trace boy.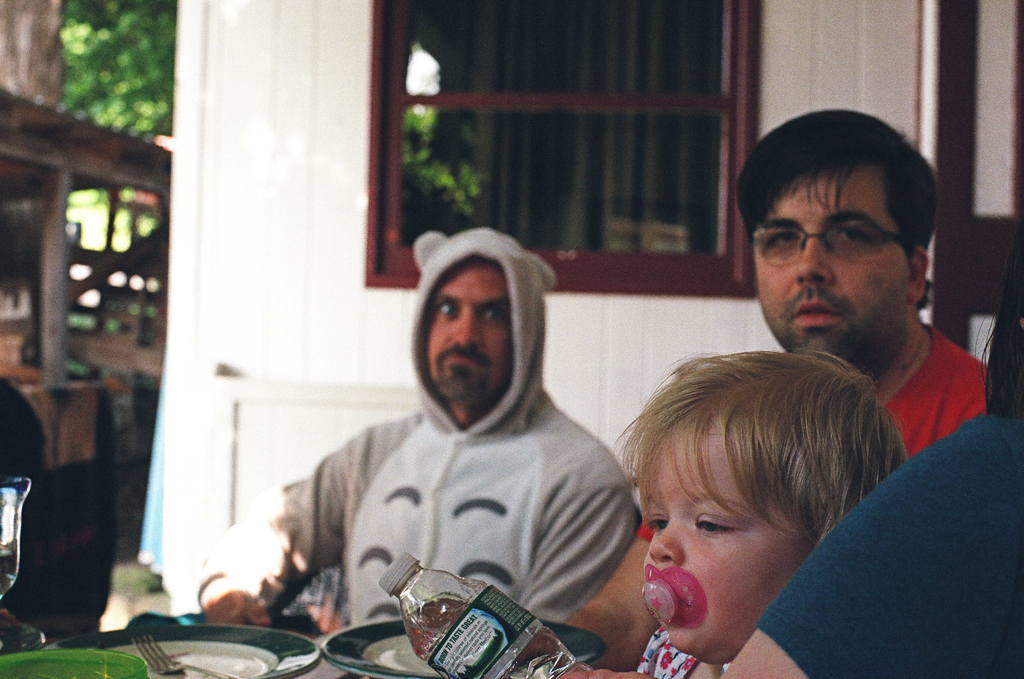
Traced to rect(556, 346, 908, 678).
